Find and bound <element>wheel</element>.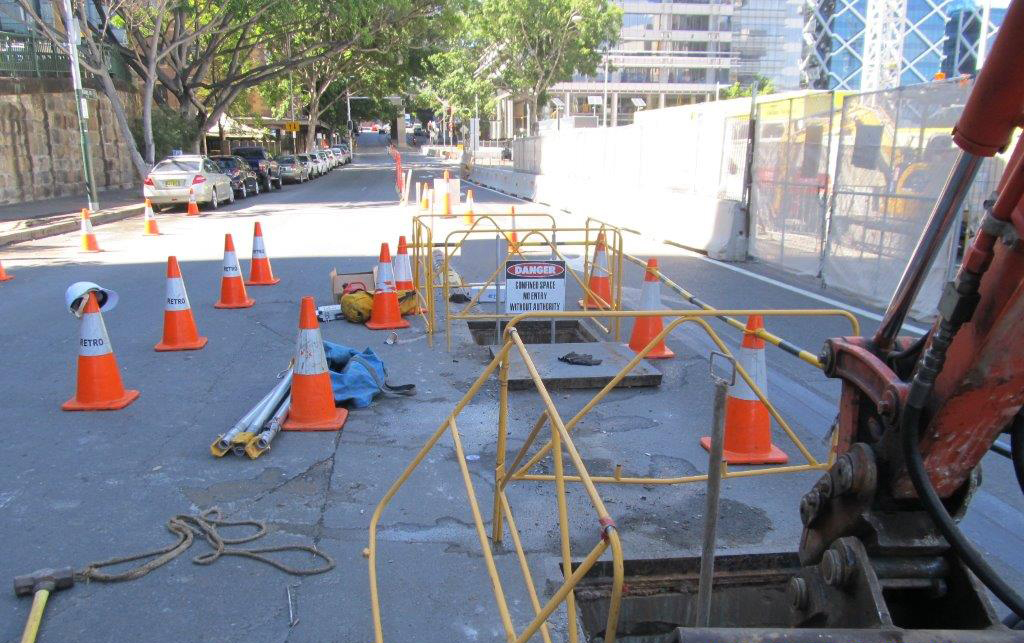
Bound: x1=277, y1=177, x2=282, y2=191.
